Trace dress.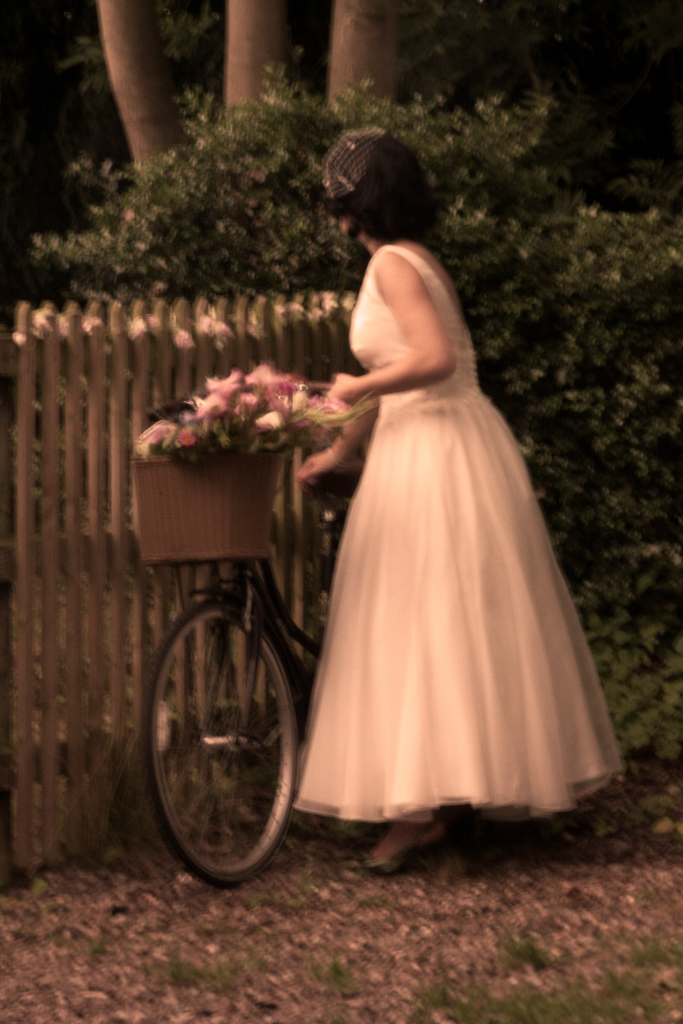
Traced to l=291, t=243, r=616, b=817.
